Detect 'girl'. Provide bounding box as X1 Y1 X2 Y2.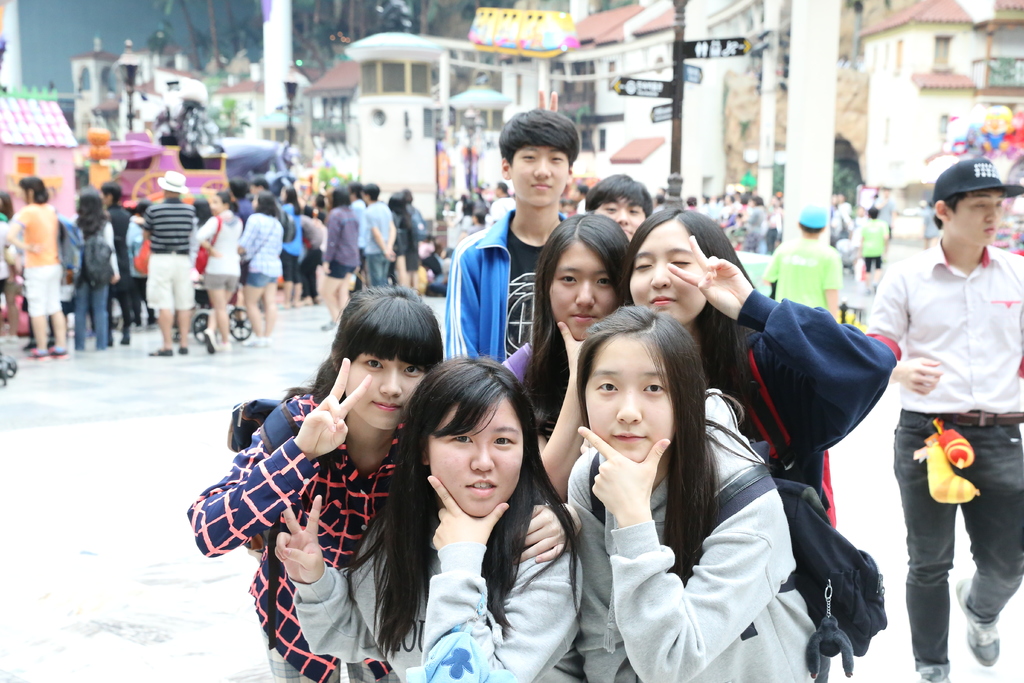
69 191 119 355.
